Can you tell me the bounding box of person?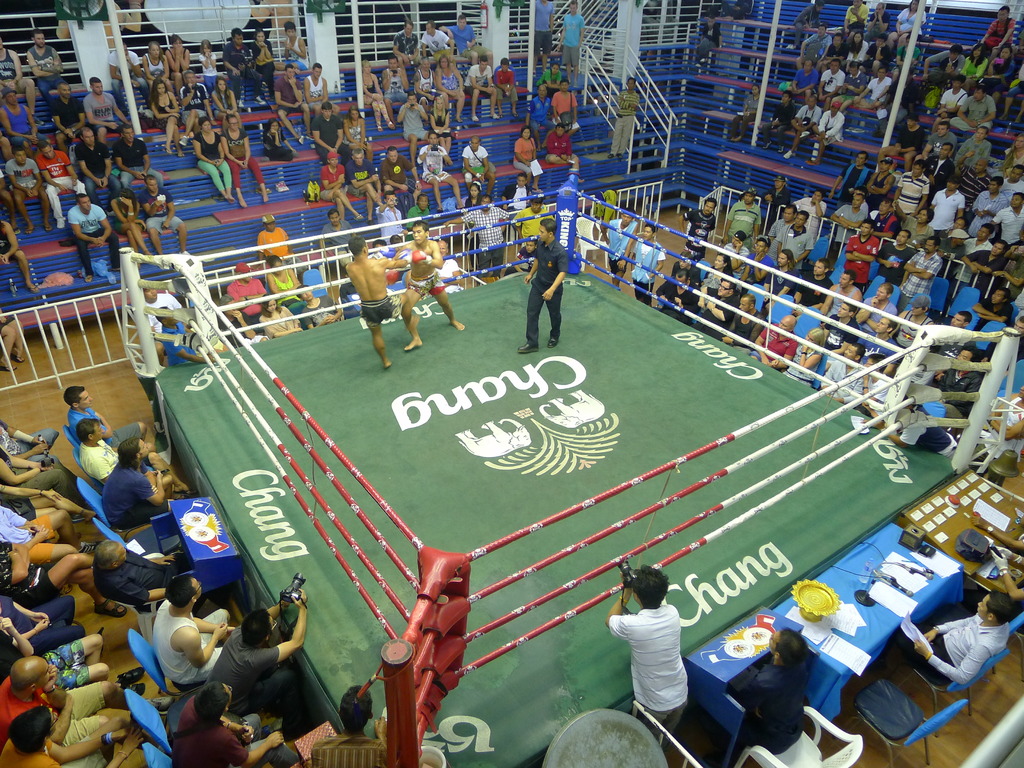
<bbox>136, 170, 195, 258</bbox>.
